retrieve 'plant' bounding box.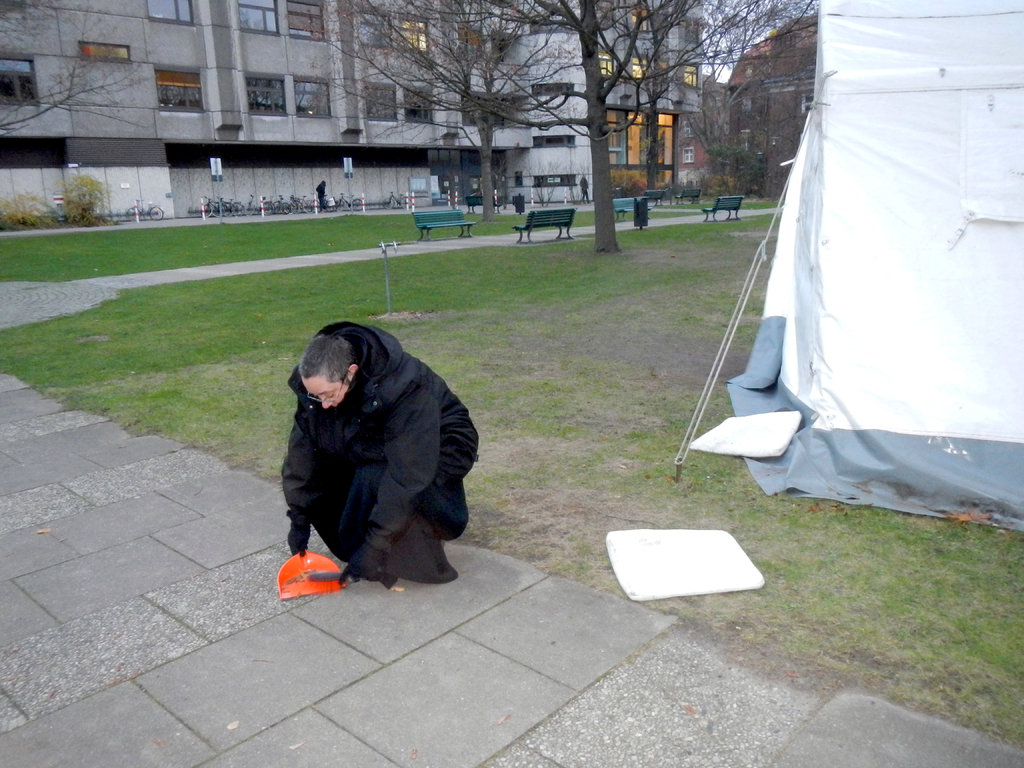
Bounding box: <bbox>697, 169, 790, 209</bbox>.
